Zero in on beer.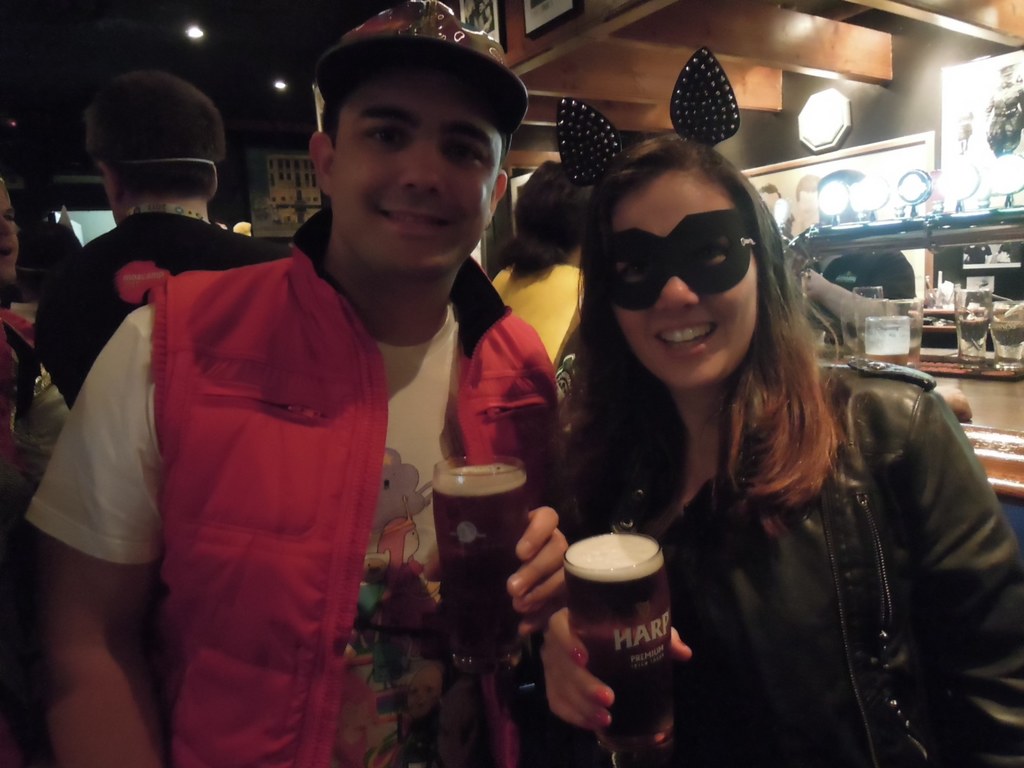
Zeroed in: 557:528:691:767.
